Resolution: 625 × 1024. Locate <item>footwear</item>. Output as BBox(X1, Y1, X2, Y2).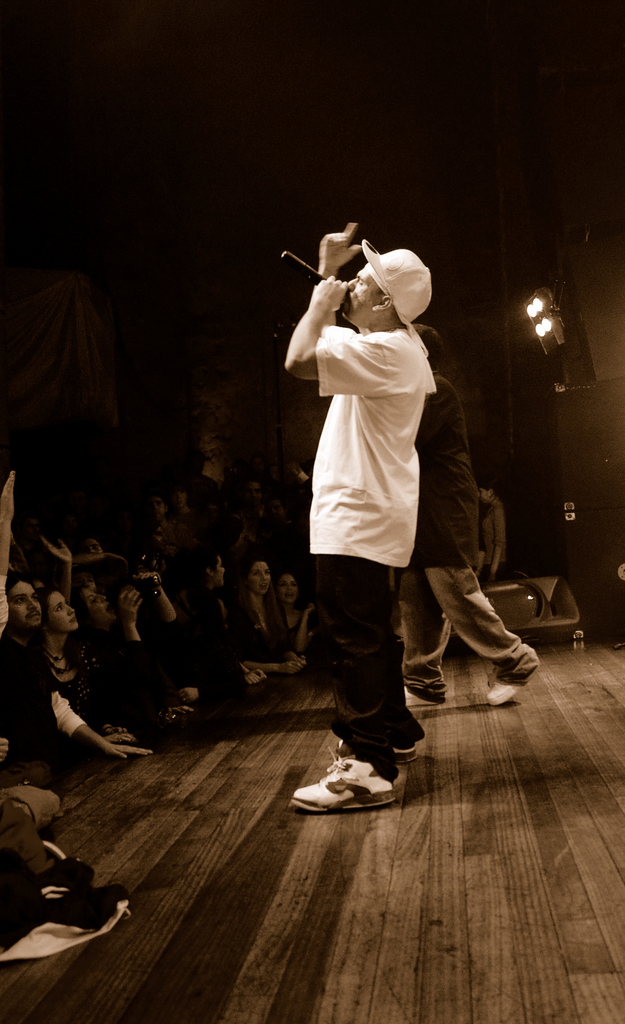
BBox(298, 762, 412, 826).
